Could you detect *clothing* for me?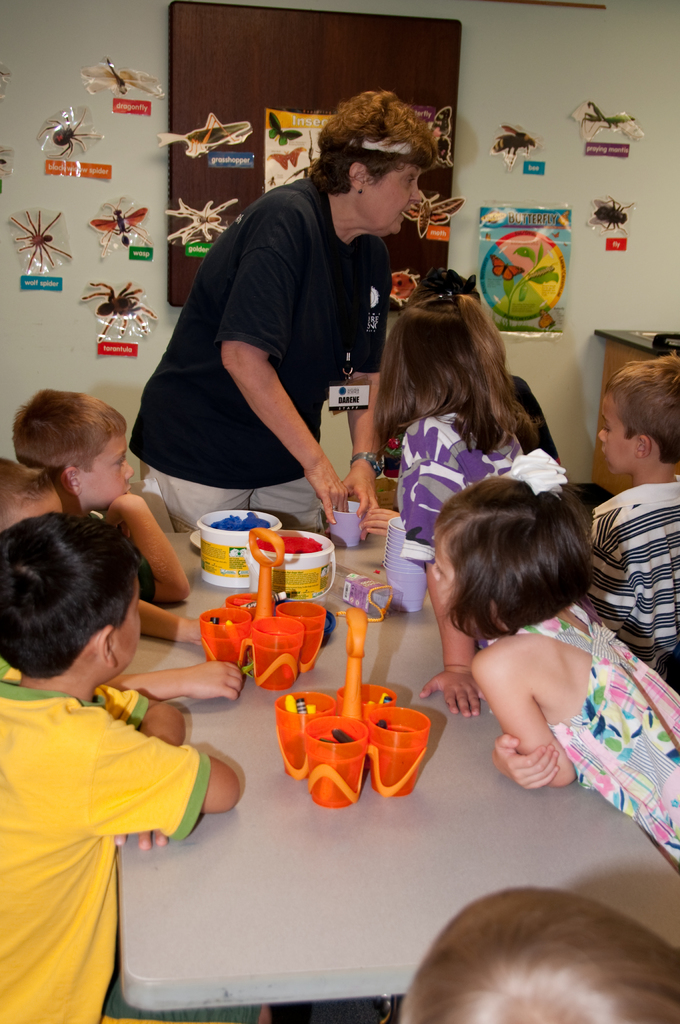
Detection result: left=588, top=480, right=679, bottom=693.
